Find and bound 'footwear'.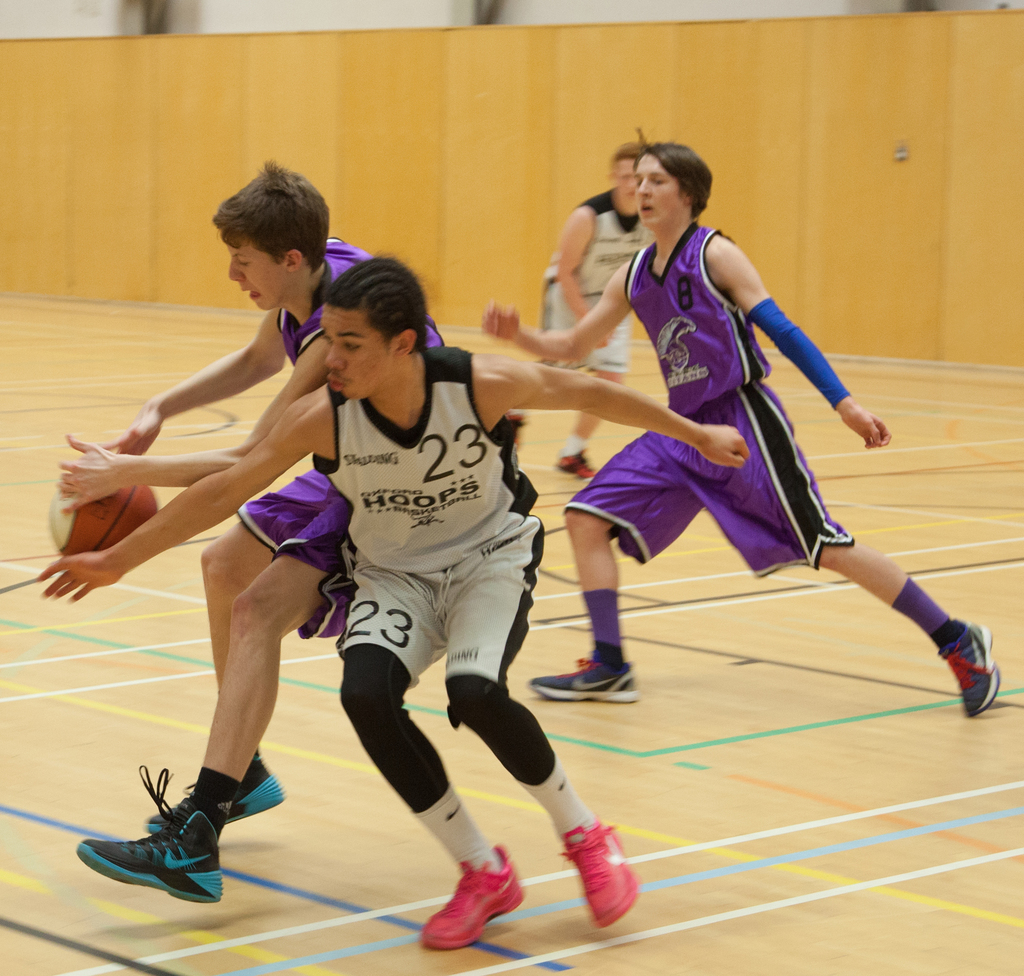
Bound: <box>936,617,1000,724</box>.
